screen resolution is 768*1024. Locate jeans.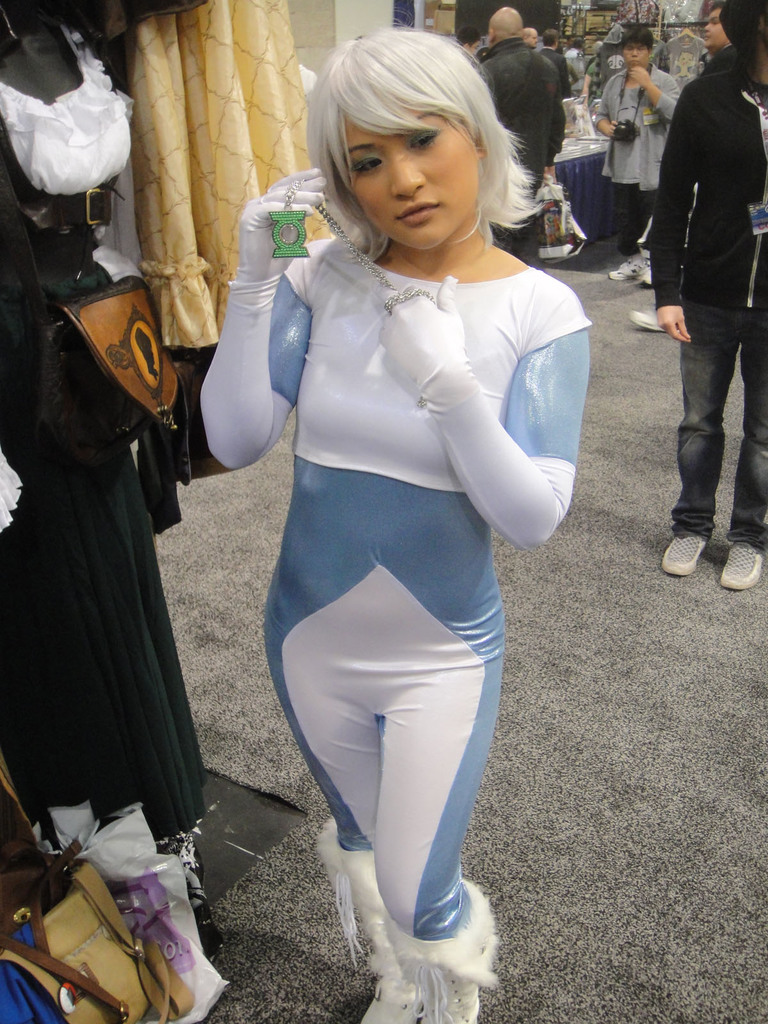
bbox=[666, 285, 759, 595].
